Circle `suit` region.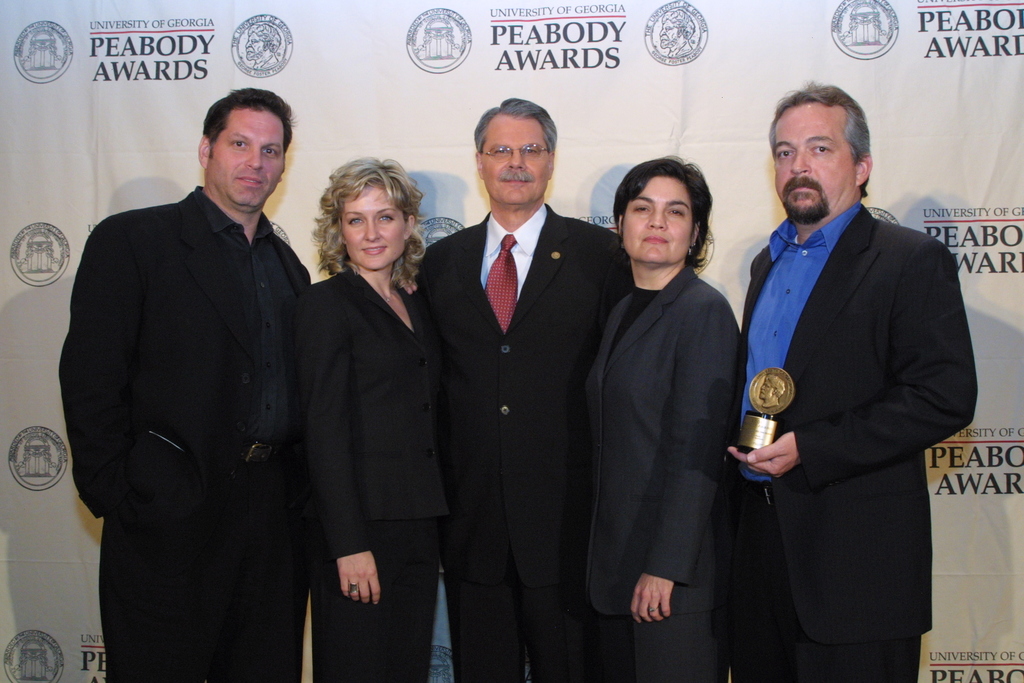
Region: 285/268/444/682.
